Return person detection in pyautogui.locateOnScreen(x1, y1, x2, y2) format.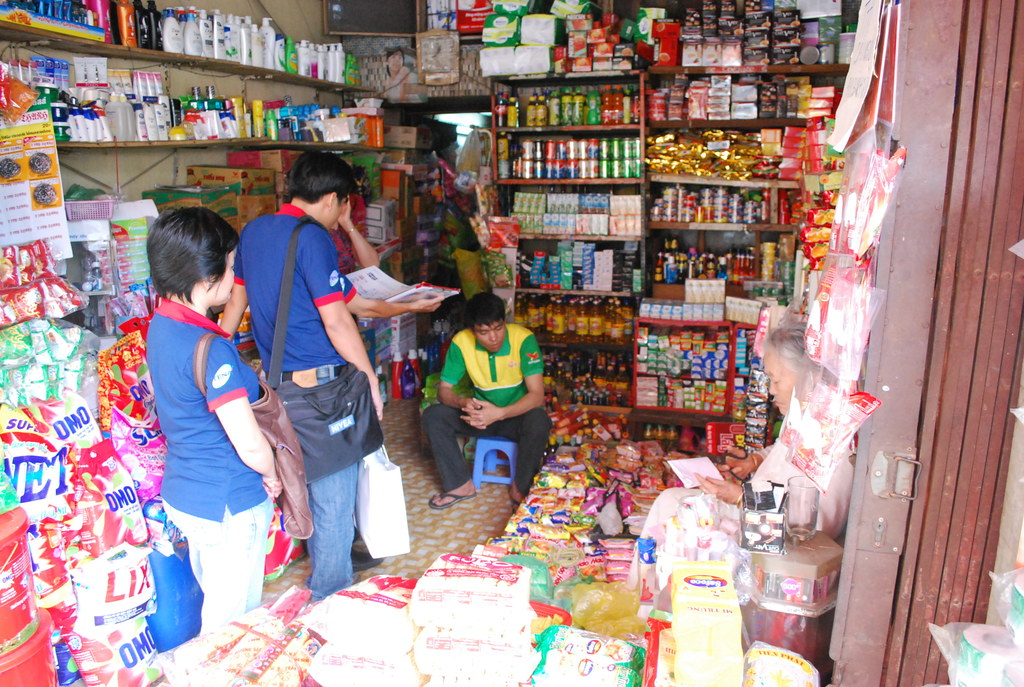
pyautogui.locateOnScreen(223, 148, 387, 601).
